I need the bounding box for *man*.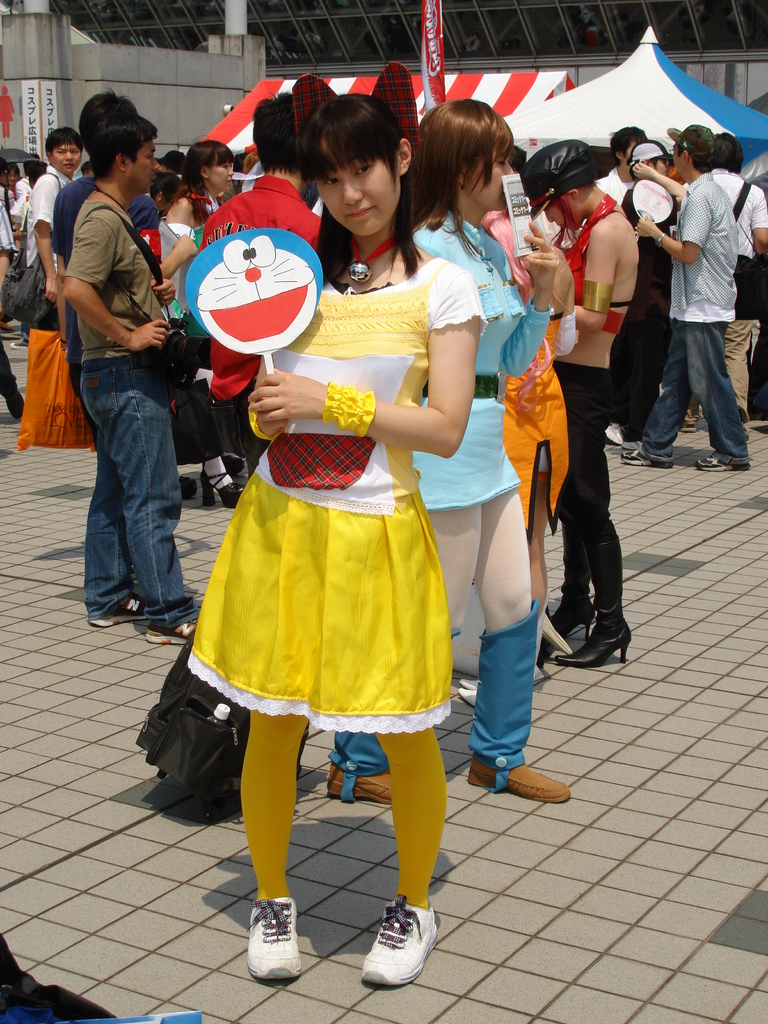
Here it is: [left=0, top=199, right=25, bottom=420].
